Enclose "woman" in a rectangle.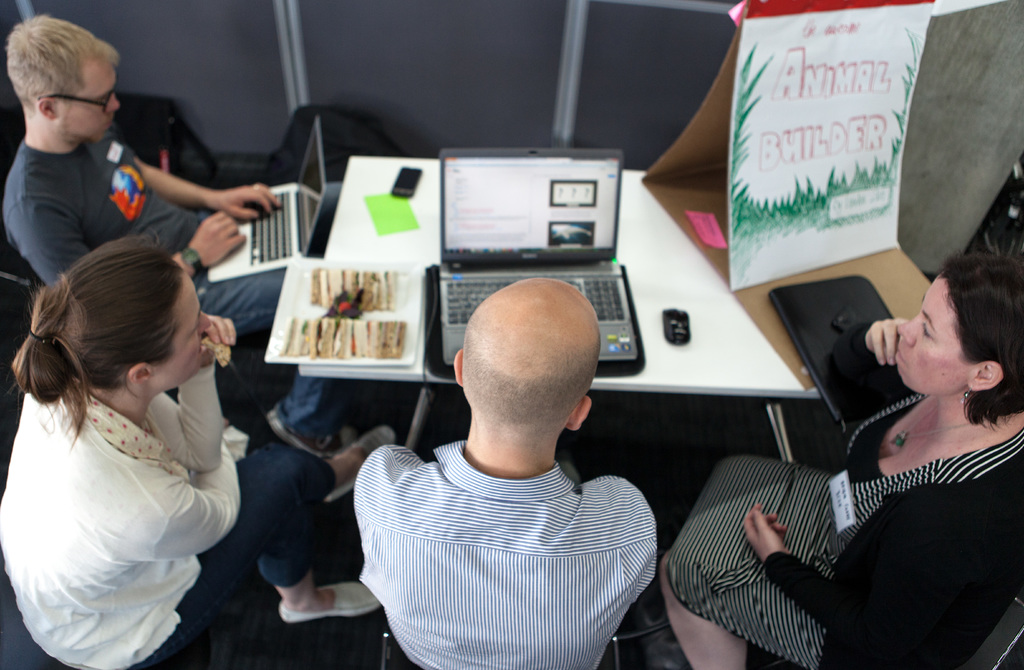
bbox=[742, 221, 1002, 669].
